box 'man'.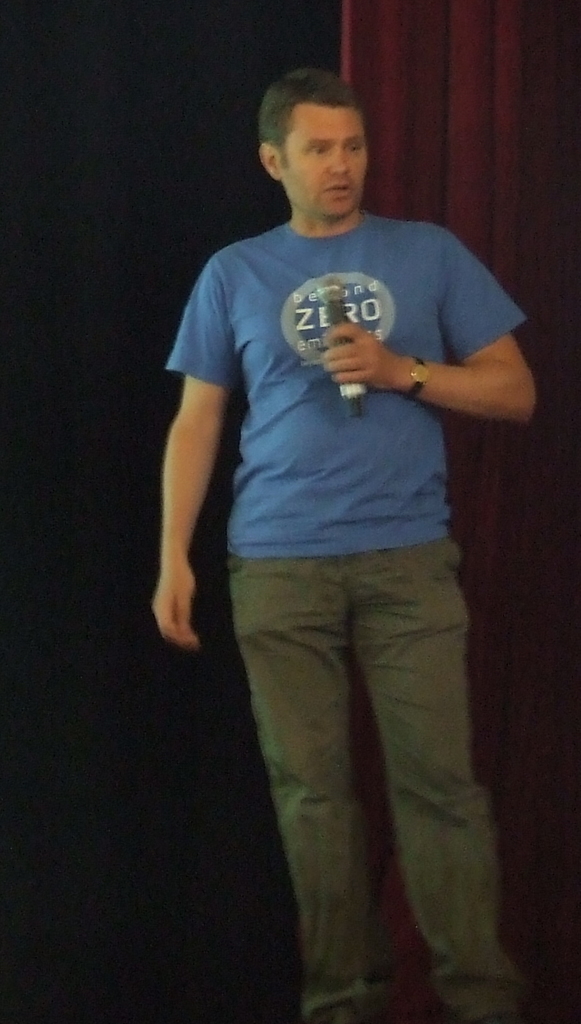
x1=141, y1=39, x2=537, y2=996.
